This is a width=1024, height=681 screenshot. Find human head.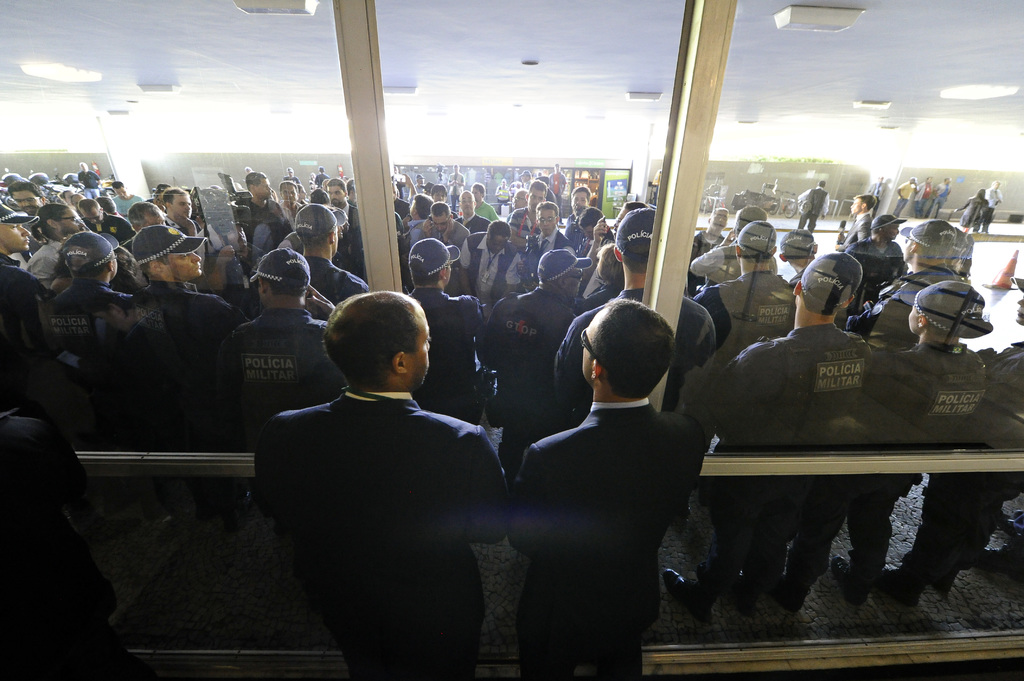
Bounding box: 733,204,769,234.
